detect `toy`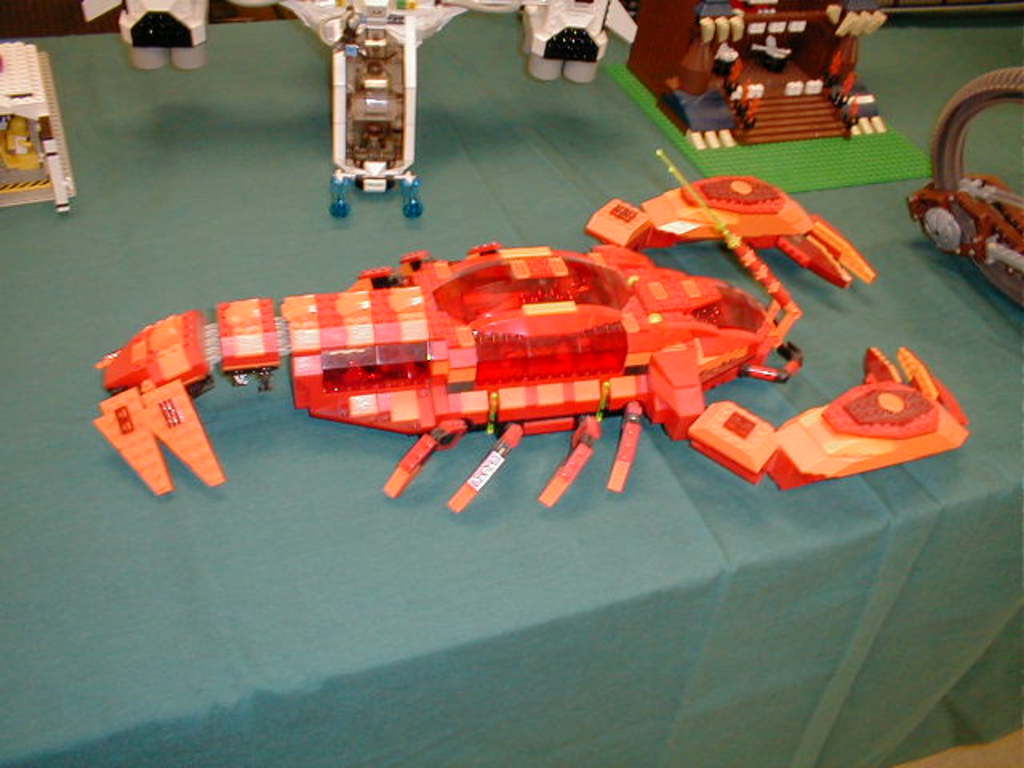
[x1=98, y1=171, x2=974, y2=506]
